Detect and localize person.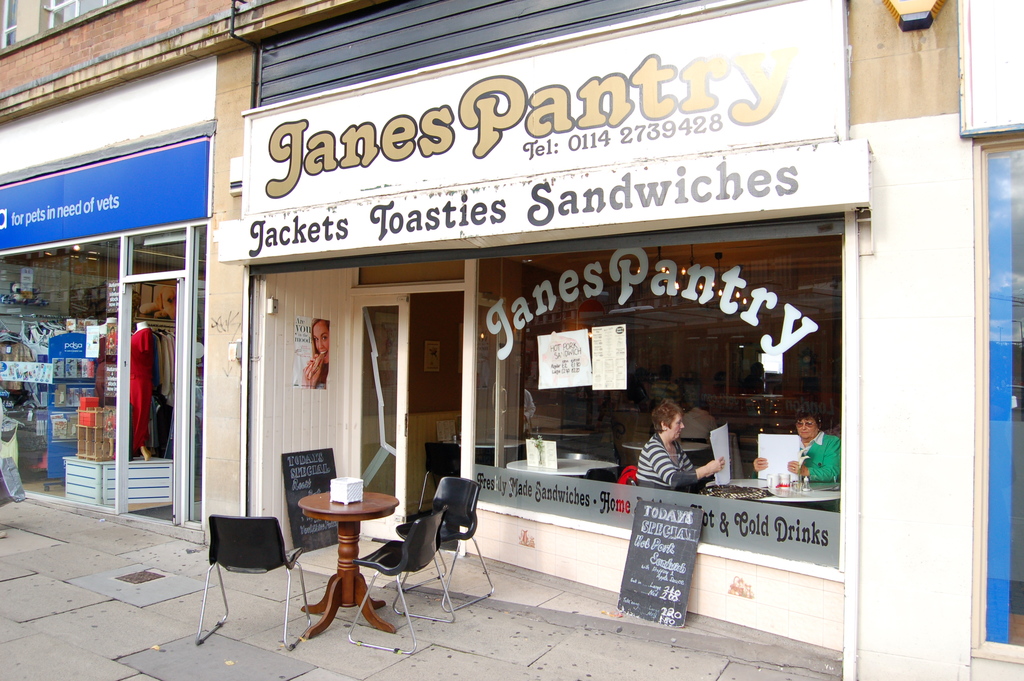
Localized at BBox(751, 409, 840, 482).
